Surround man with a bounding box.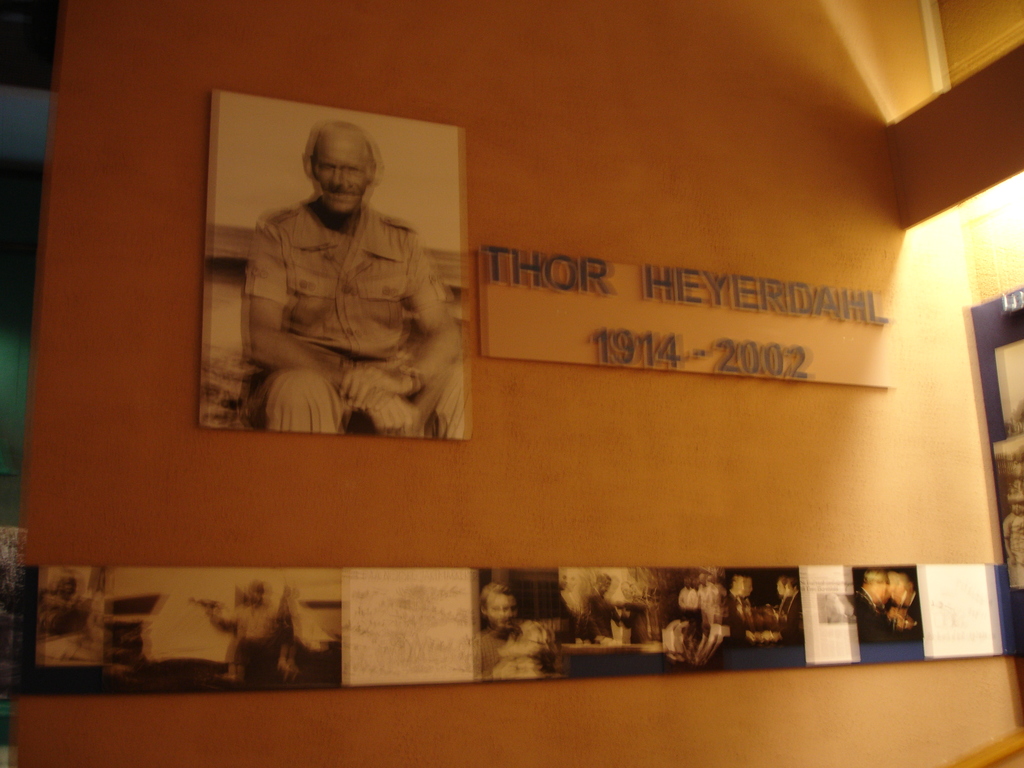
199, 580, 289, 688.
